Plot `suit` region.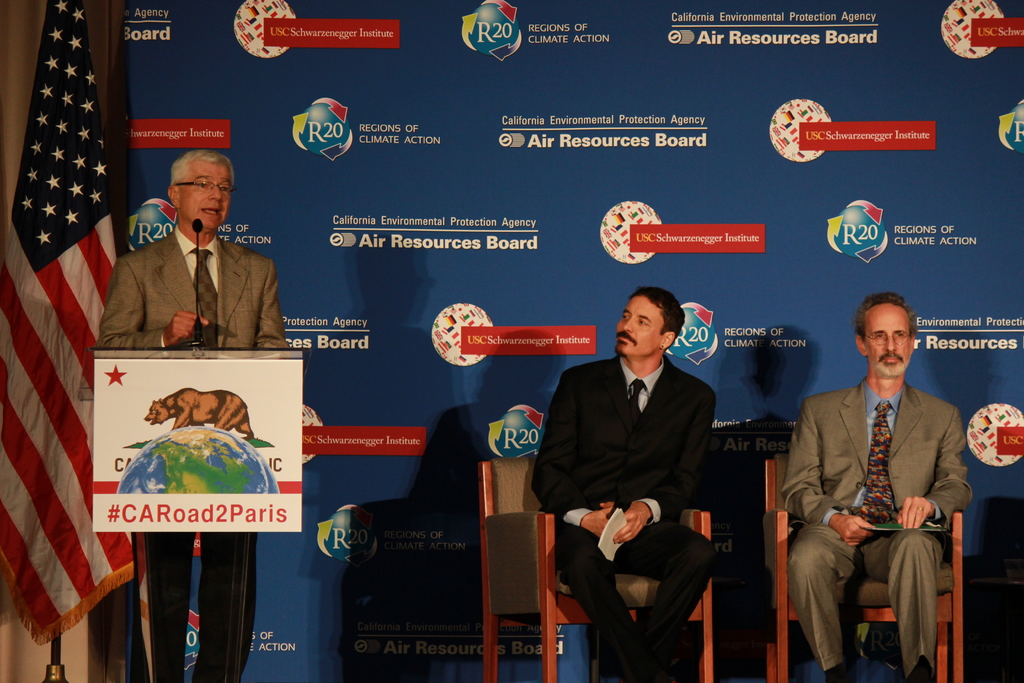
Plotted at Rect(782, 375, 974, 670).
